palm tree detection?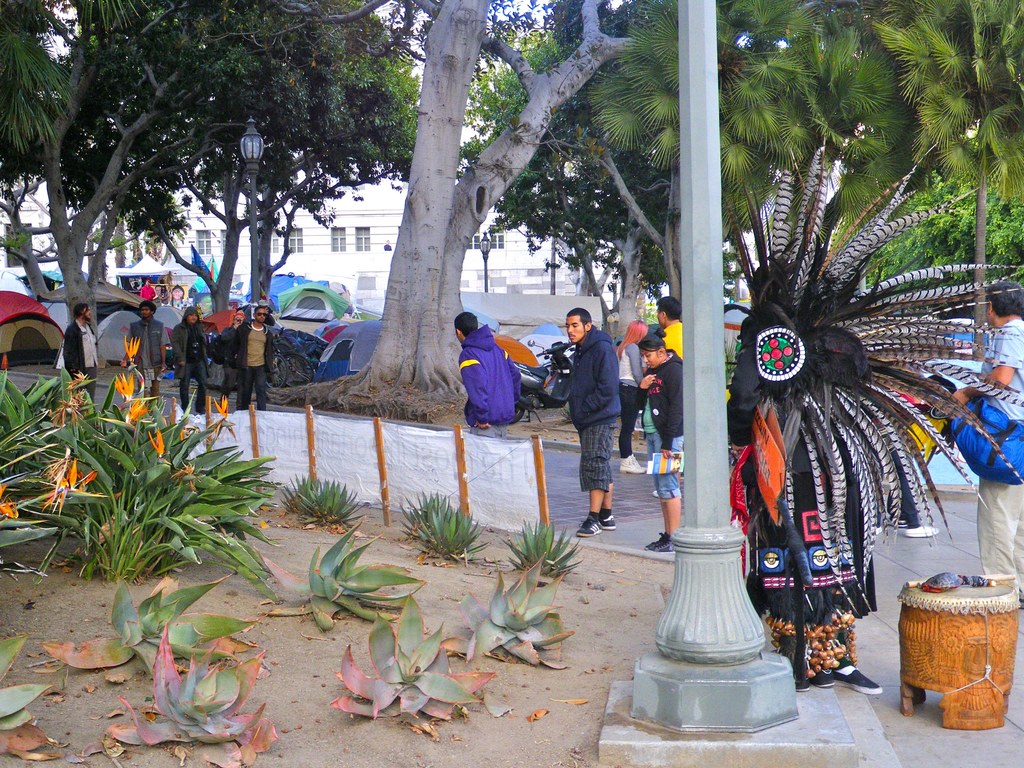
bbox=[877, 0, 1023, 323]
